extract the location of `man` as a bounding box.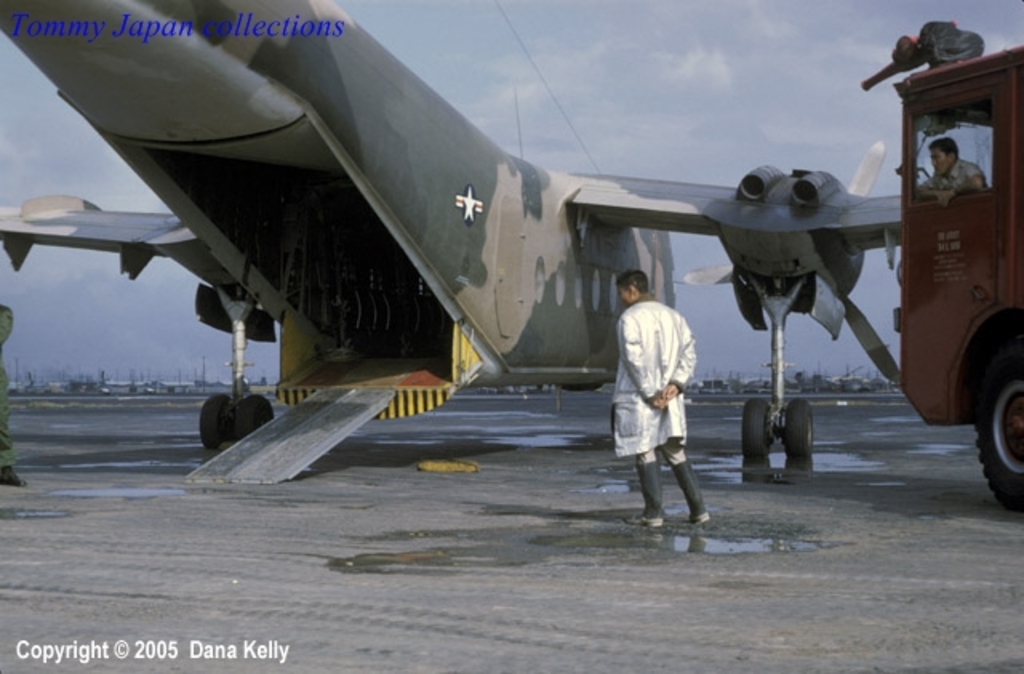
bbox=(910, 142, 998, 207).
